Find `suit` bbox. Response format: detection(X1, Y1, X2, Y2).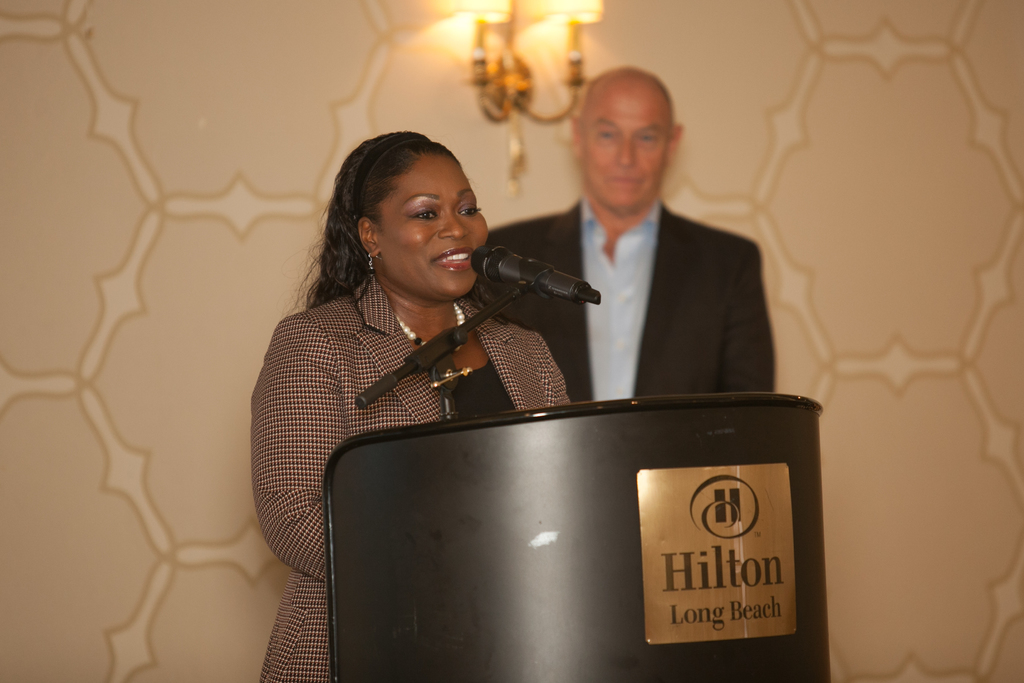
detection(248, 270, 585, 682).
